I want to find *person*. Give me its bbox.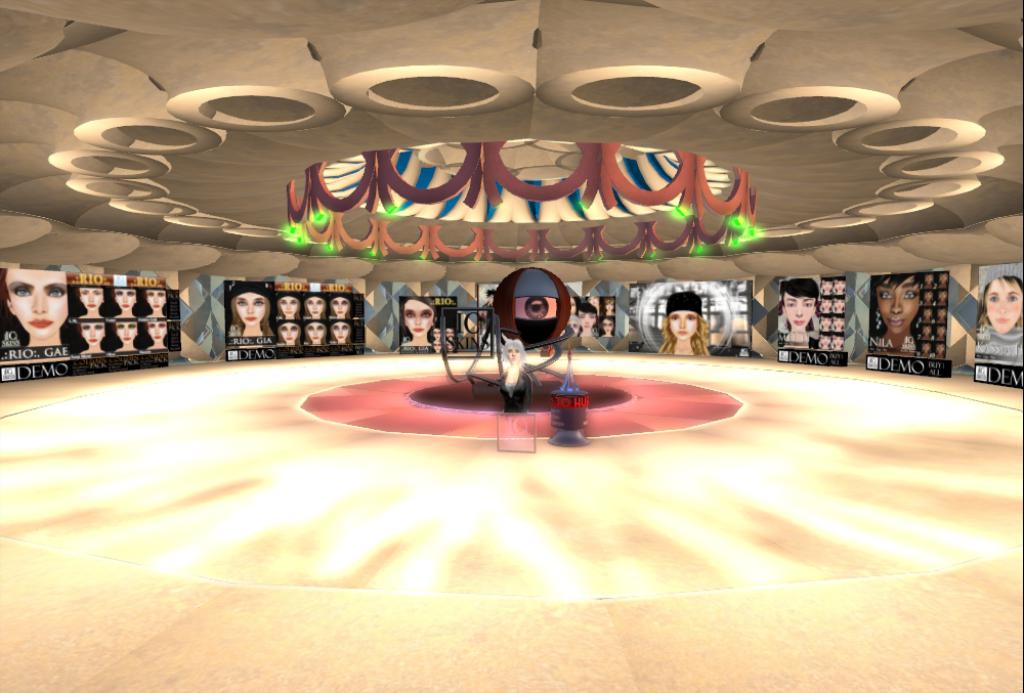
[x1=303, y1=319, x2=326, y2=345].
